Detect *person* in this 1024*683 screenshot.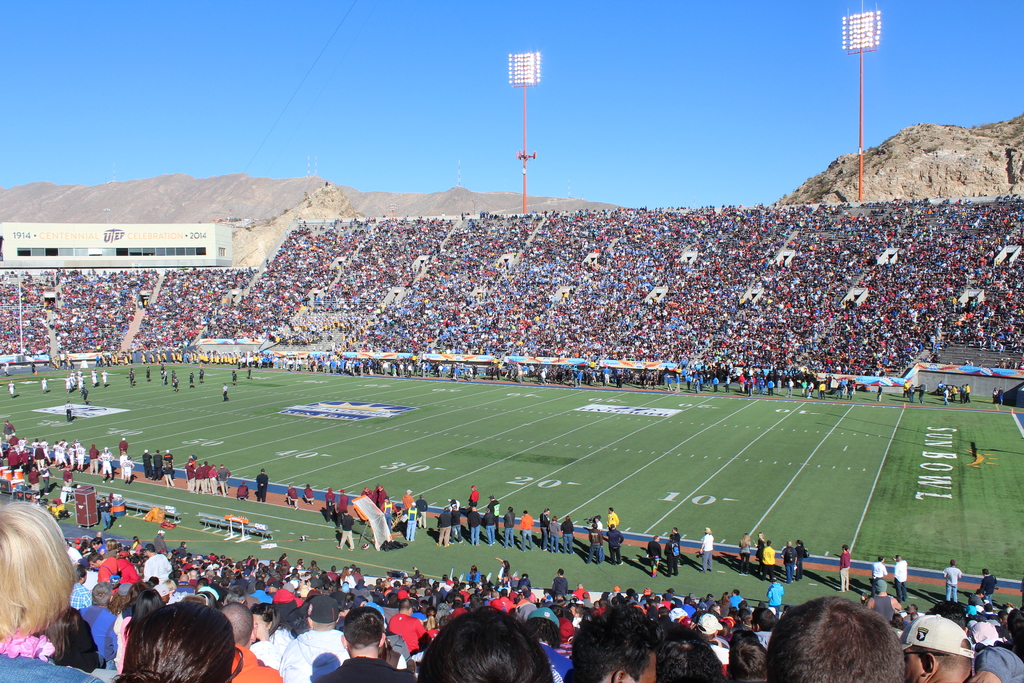
Detection: Rect(761, 540, 777, 580).
